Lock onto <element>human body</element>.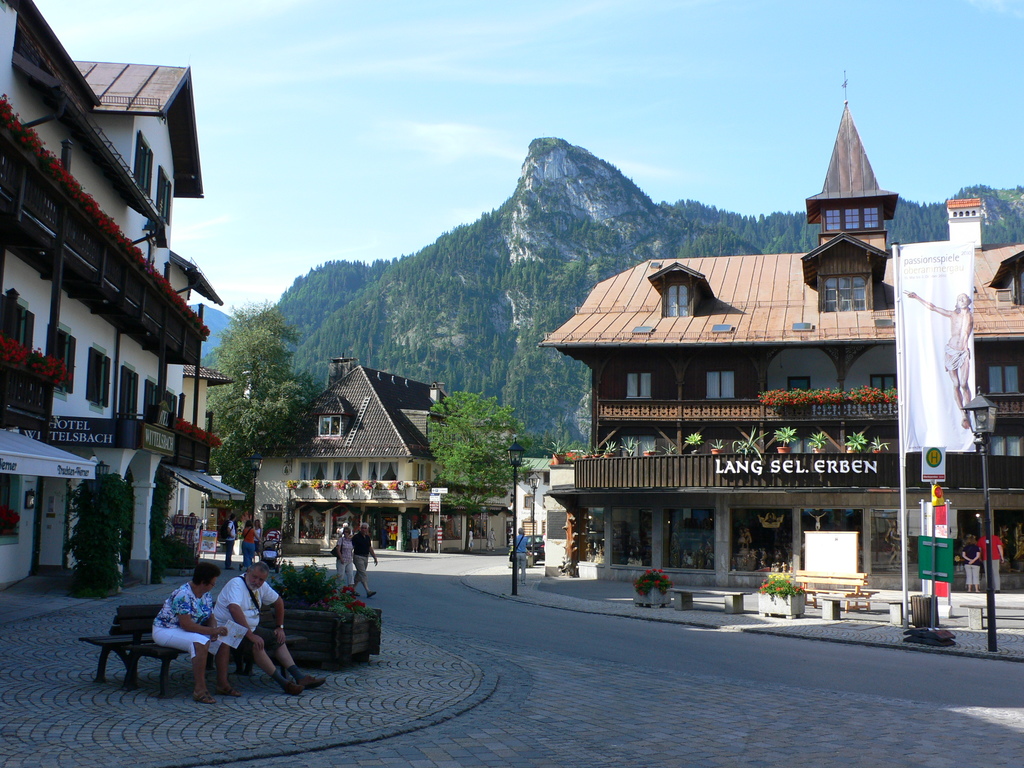
Locked: [136,573,245,698].
